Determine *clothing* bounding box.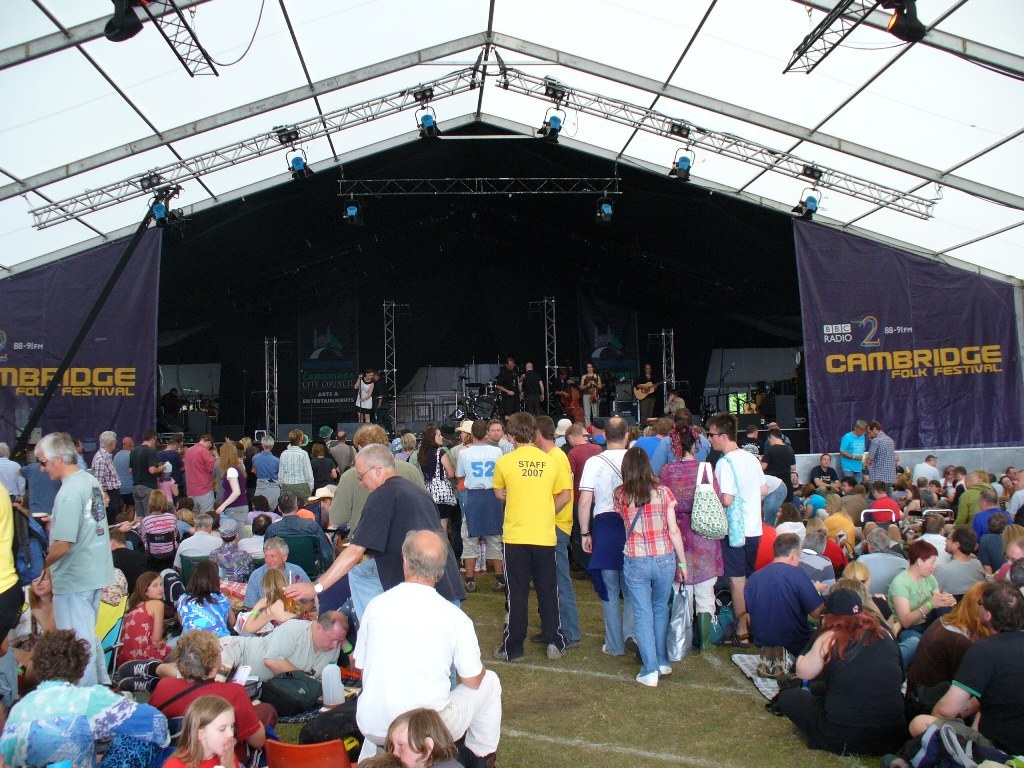
Determined: 332 564 493 759.
